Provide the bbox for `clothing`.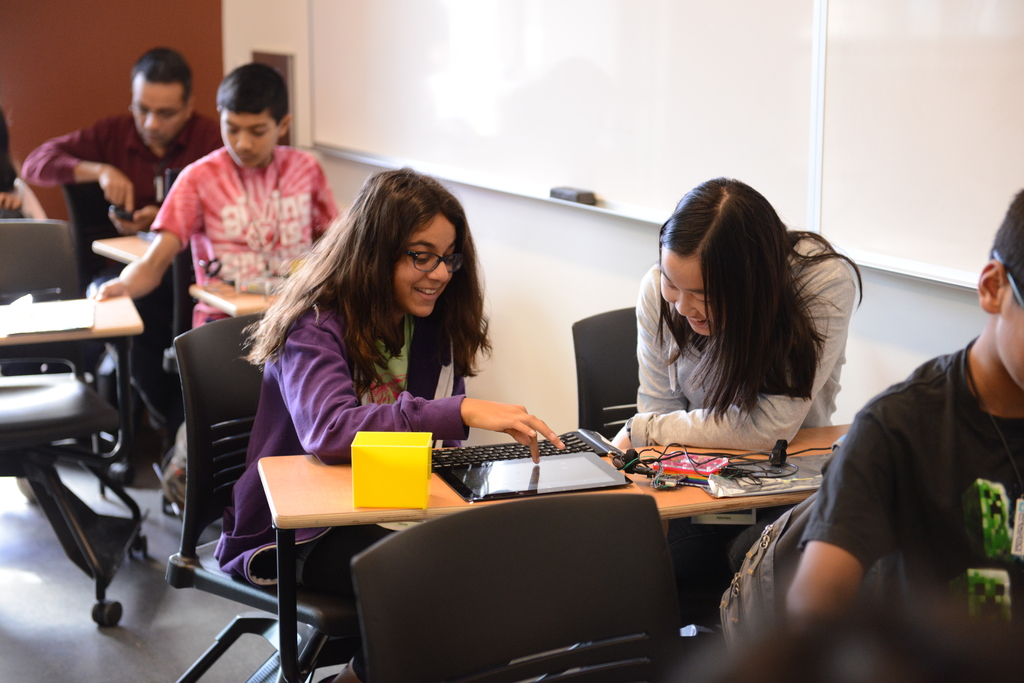
crop(0, 109, 19, 193).
